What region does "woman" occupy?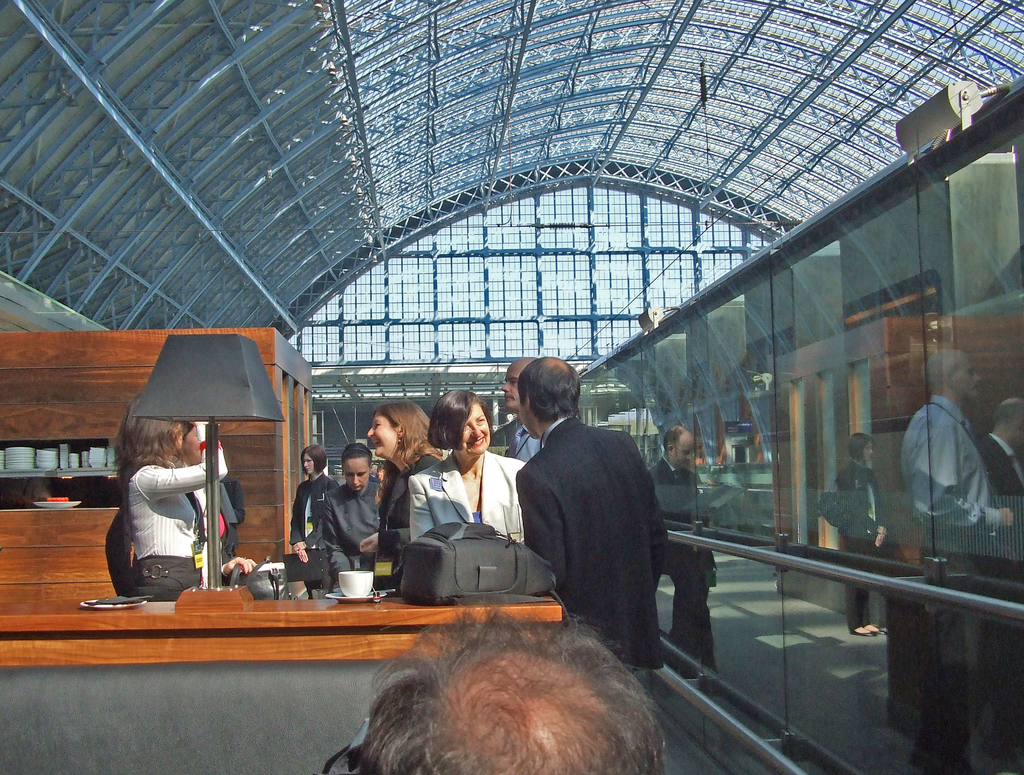
box(121, 396, 229, 603).
